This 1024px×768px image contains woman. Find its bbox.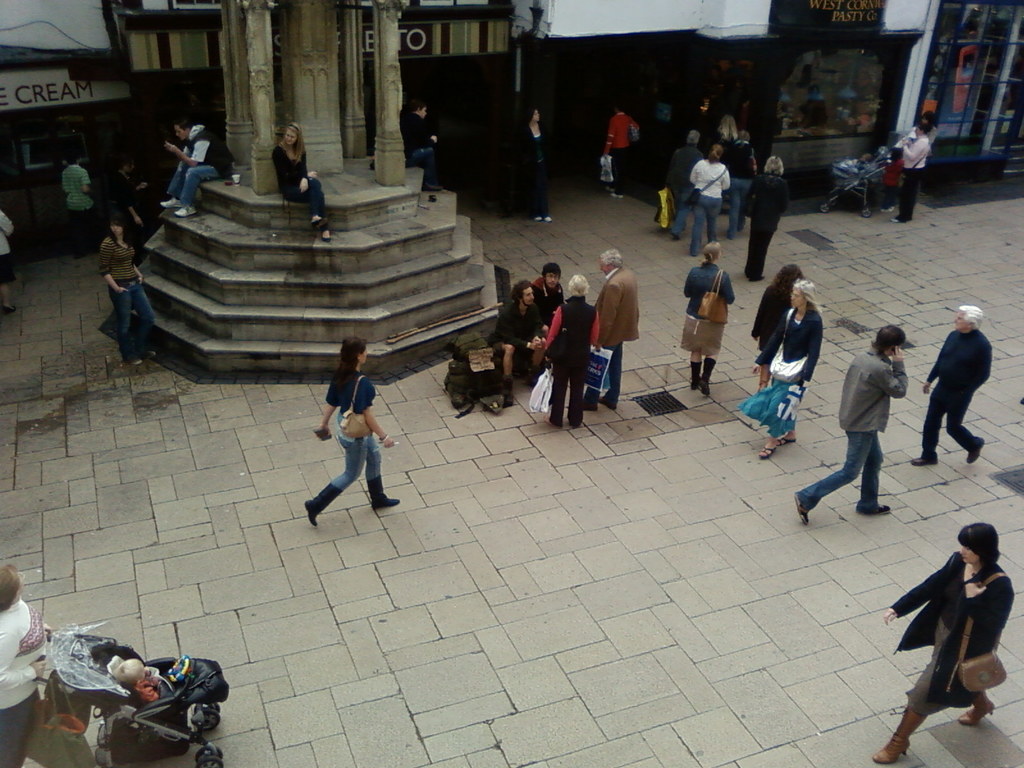
(left=910, top=113, right=940, bottom=165).
